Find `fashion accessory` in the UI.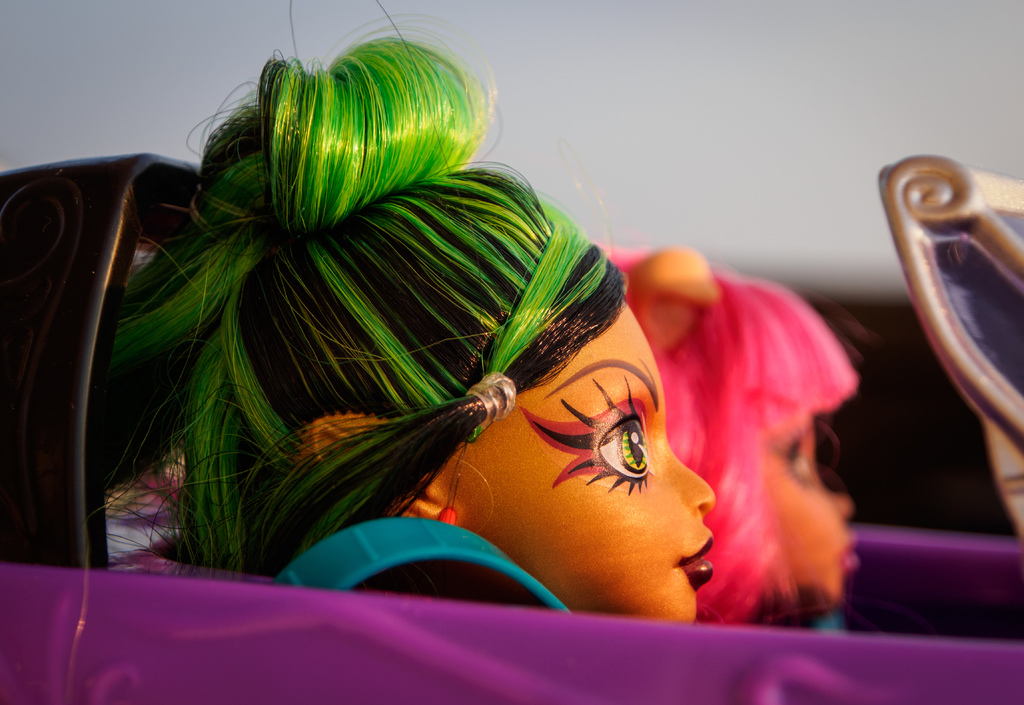
UI element at x1=464, y1=371, x2=515, y2=439.
